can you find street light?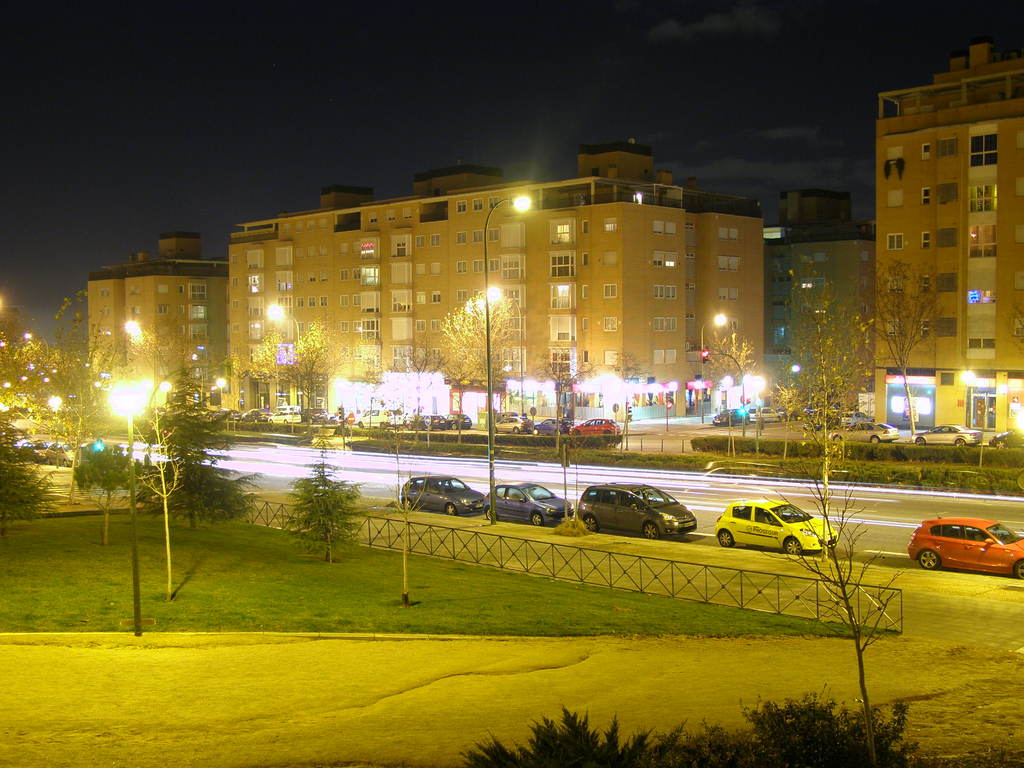
Yes, bounding box: select_region(262, 298, 308, 406).
